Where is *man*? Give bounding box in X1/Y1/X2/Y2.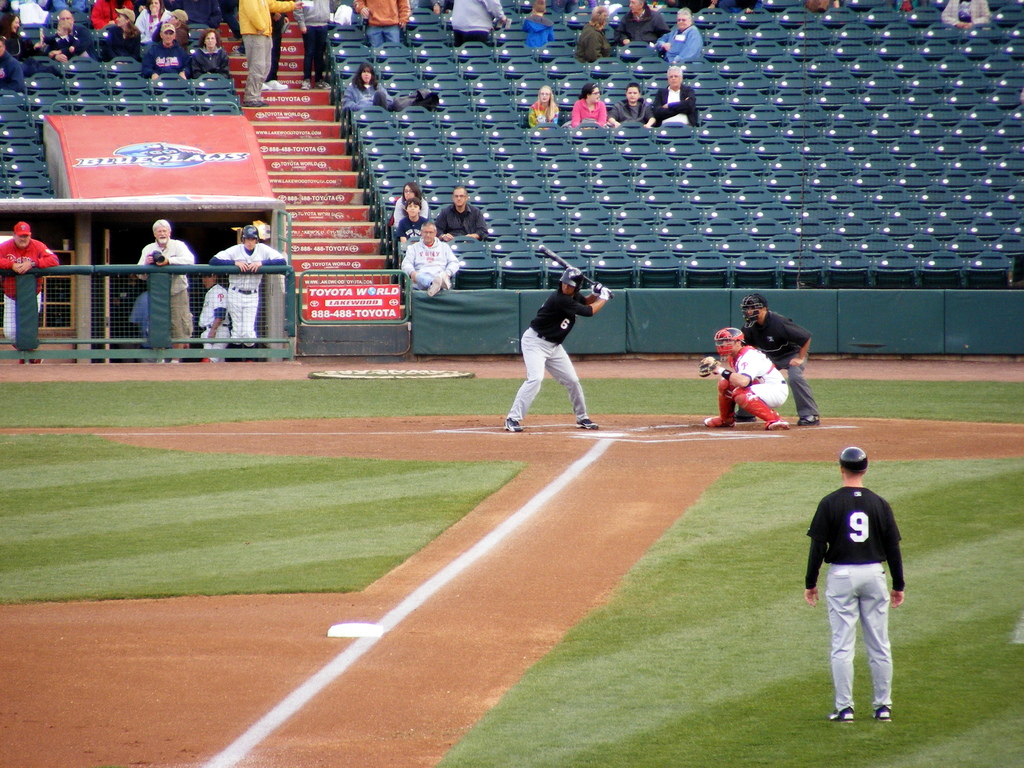
289/0/335/92.
